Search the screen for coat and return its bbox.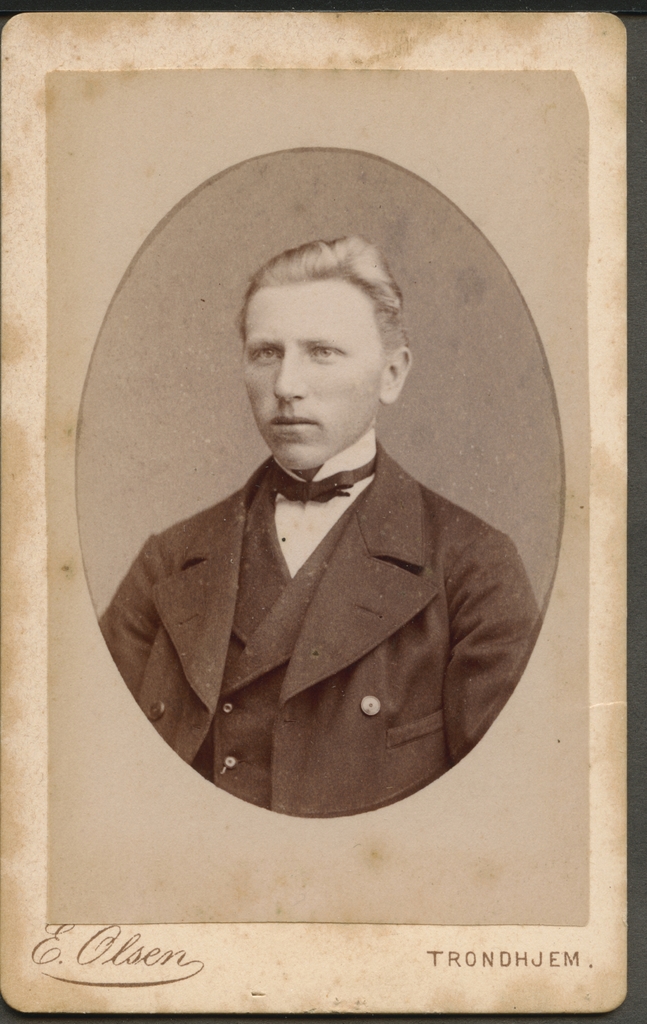
Found: box(87, 440, 543, 830).
